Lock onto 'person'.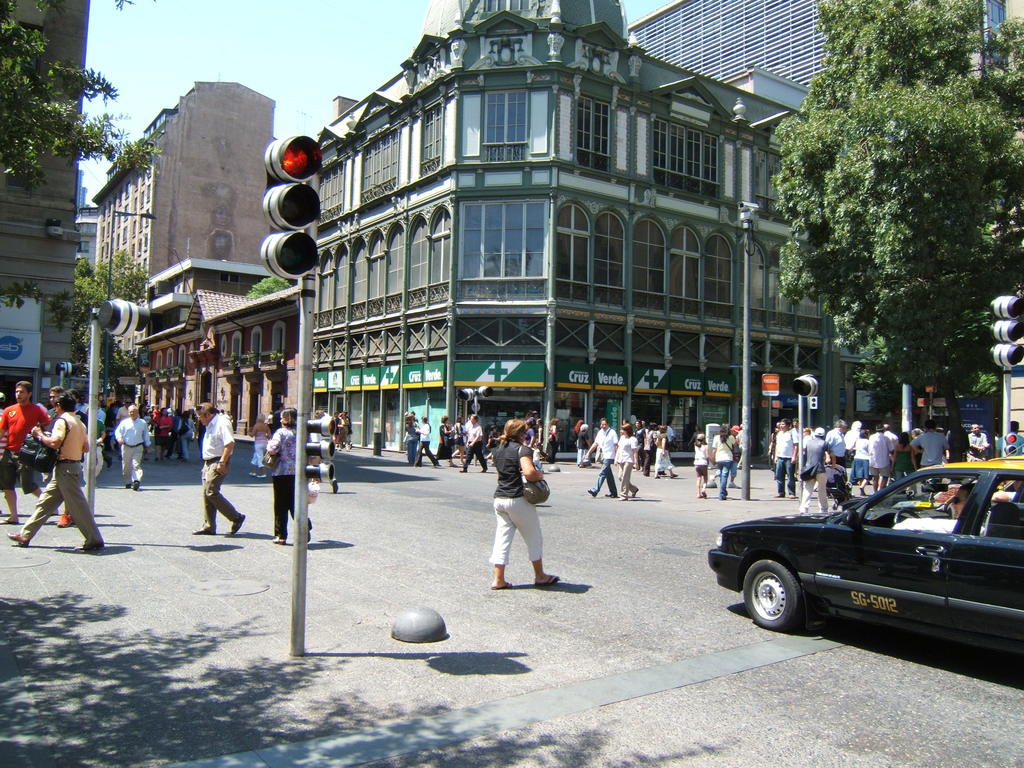
Locked: (495, 416, 560, 589).
